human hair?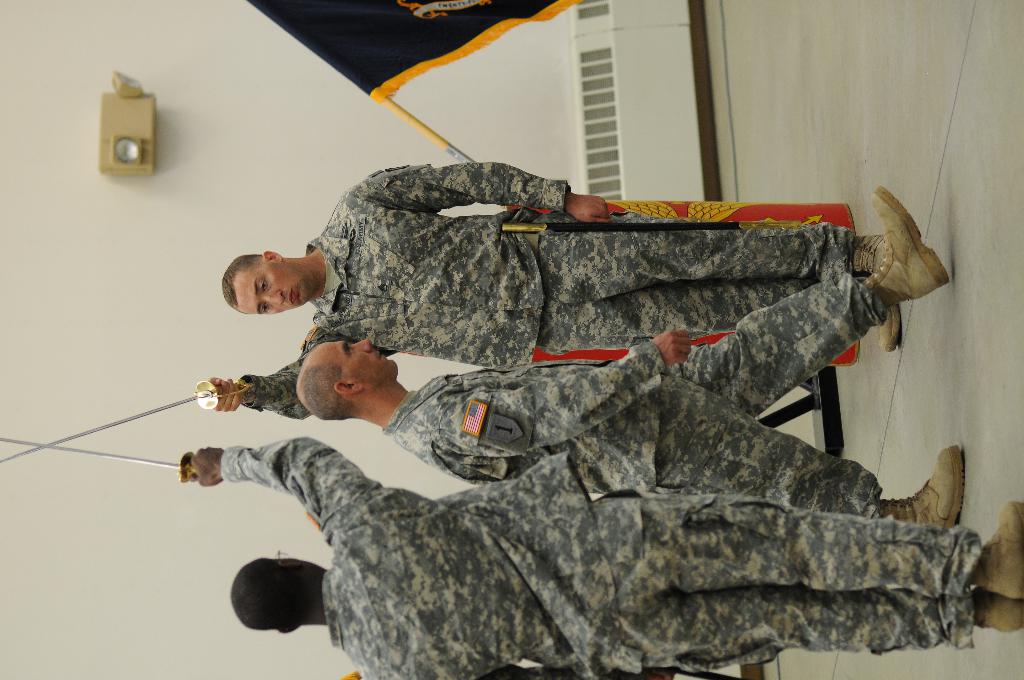
(left=220, top=248, right=262, bottom=302)
